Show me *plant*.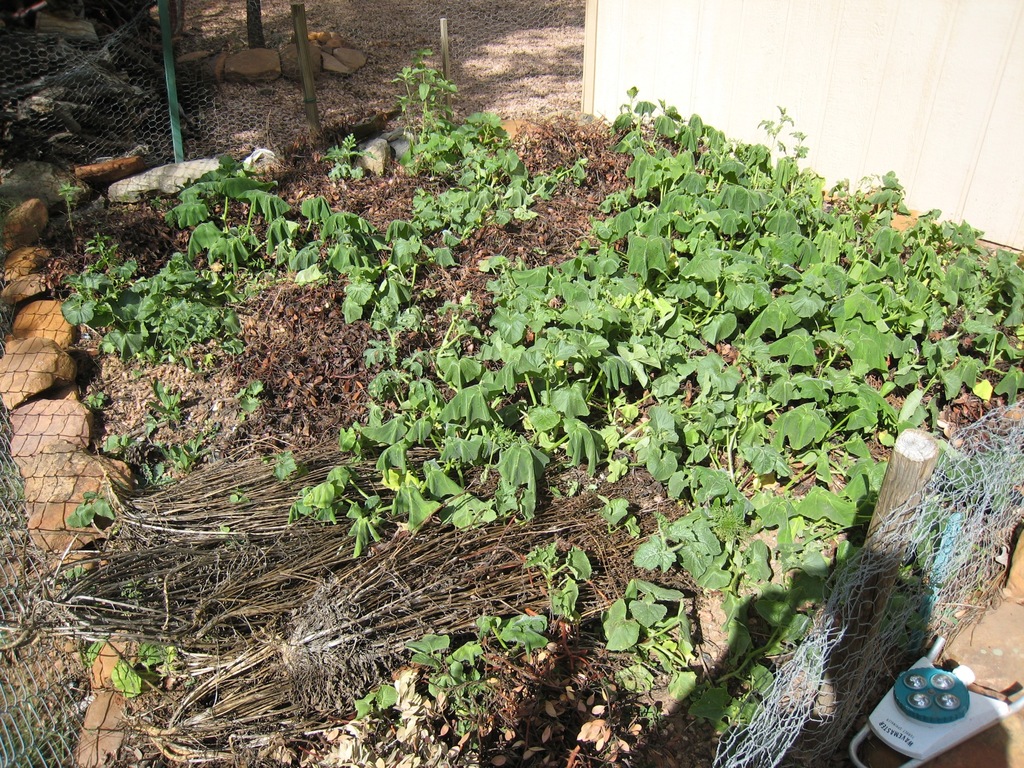
*plant* is here: [399, 622, 492, 736].
